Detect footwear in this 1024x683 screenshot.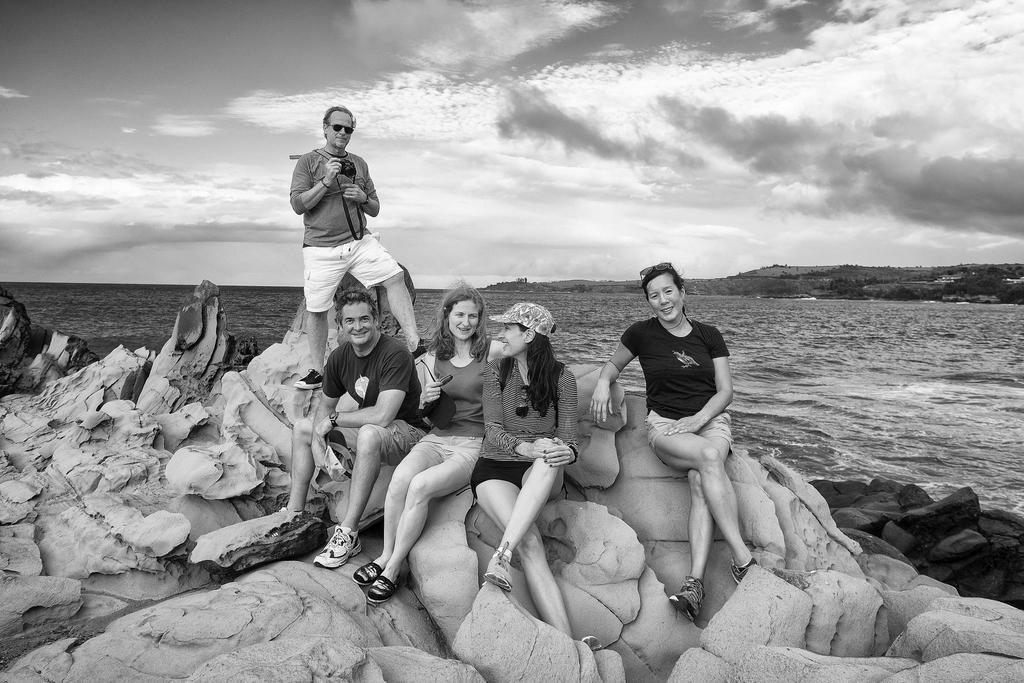
Detection: <bbox>481, 541, 514, 595</bbox>.
